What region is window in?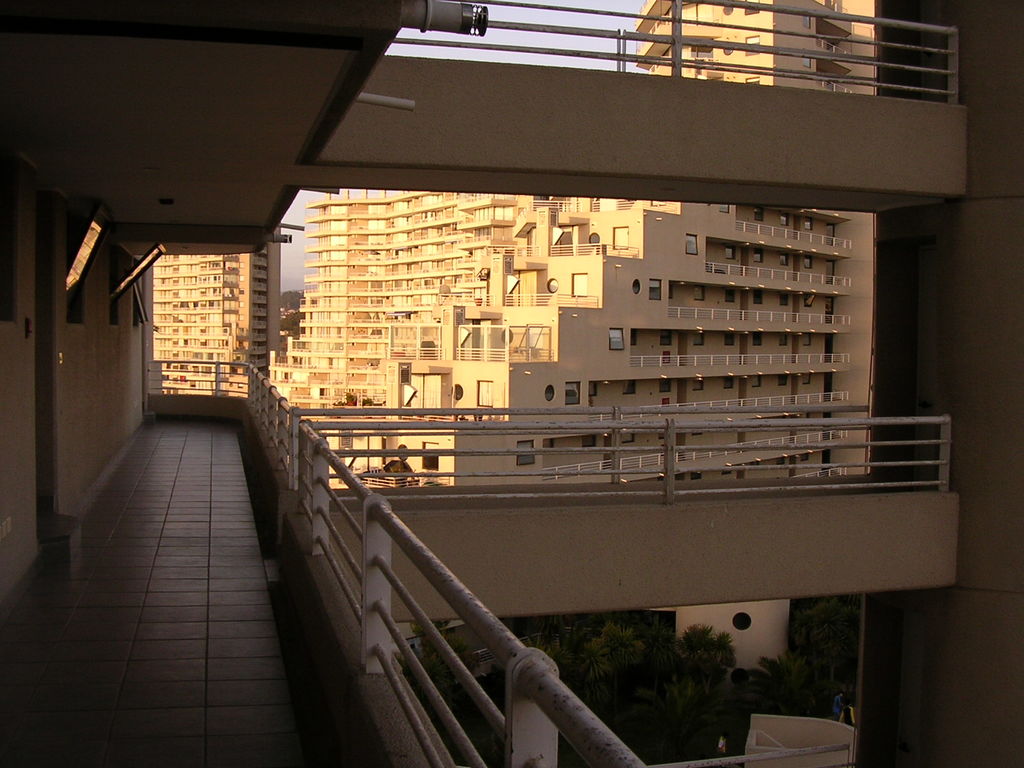
{"left": 614, "top": 227, "right": 628, "bottom": 250}.
